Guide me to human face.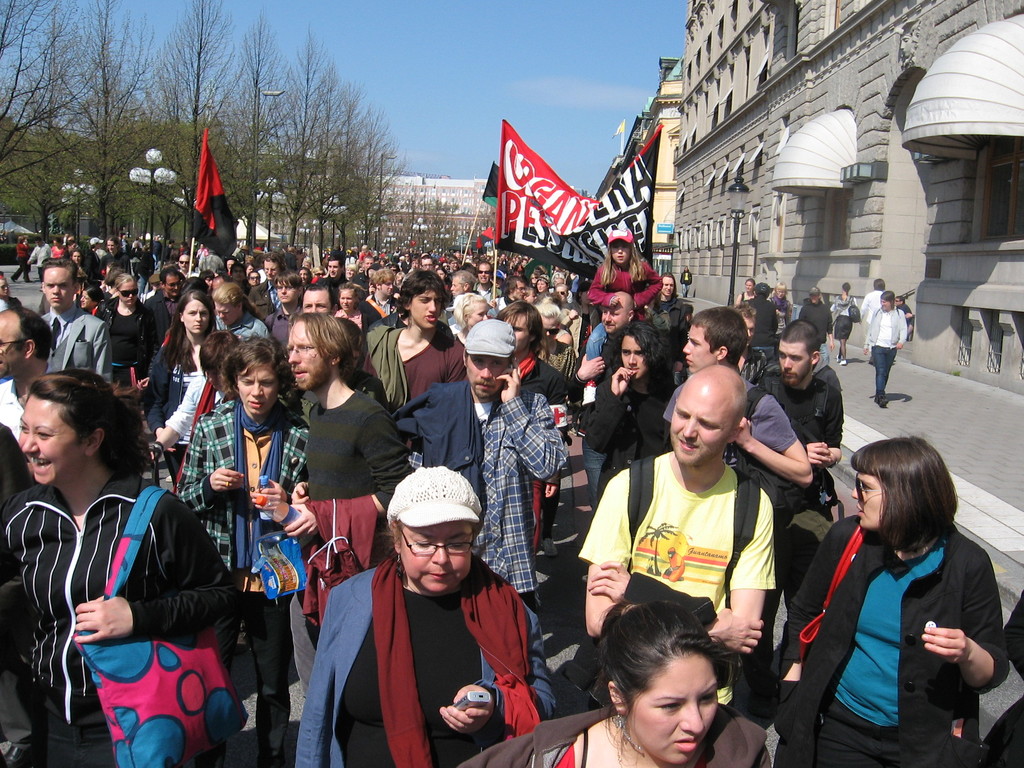
Guidance: 0,317,29,377.
